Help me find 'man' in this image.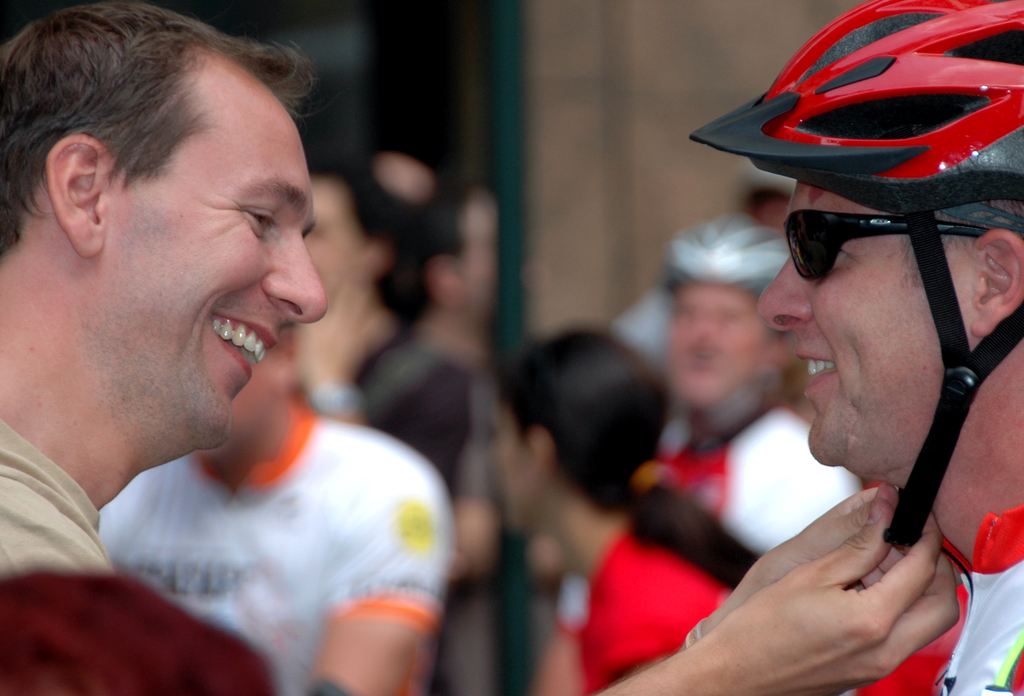
Found it: (x1=0, y1=0, x2=960, y2=695).
